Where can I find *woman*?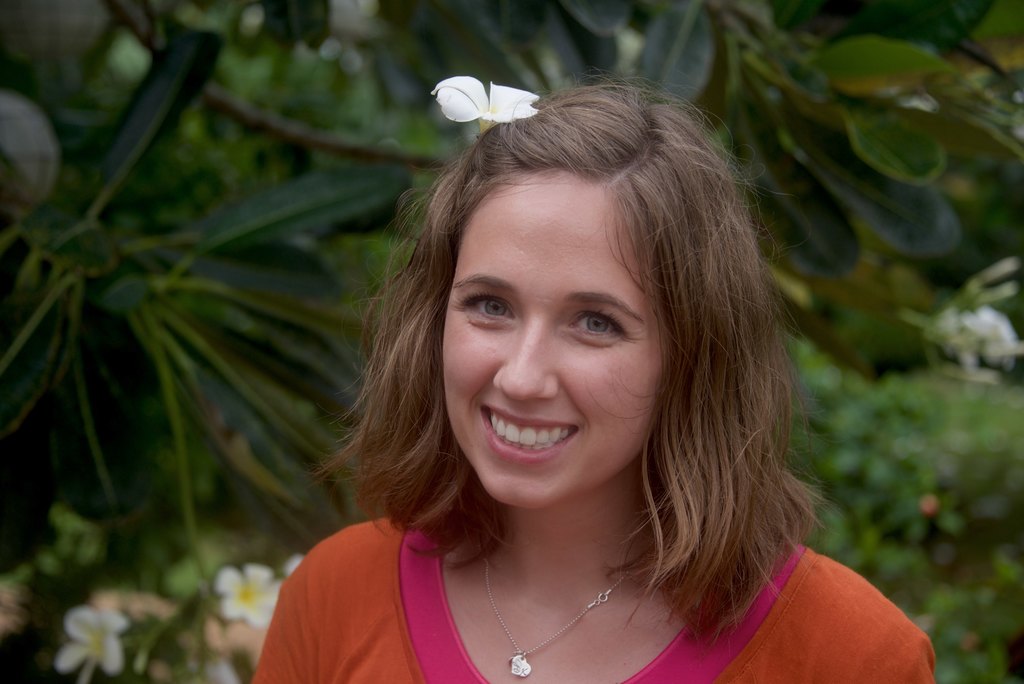
You can find it at box=[249, 99, 910, 678].
